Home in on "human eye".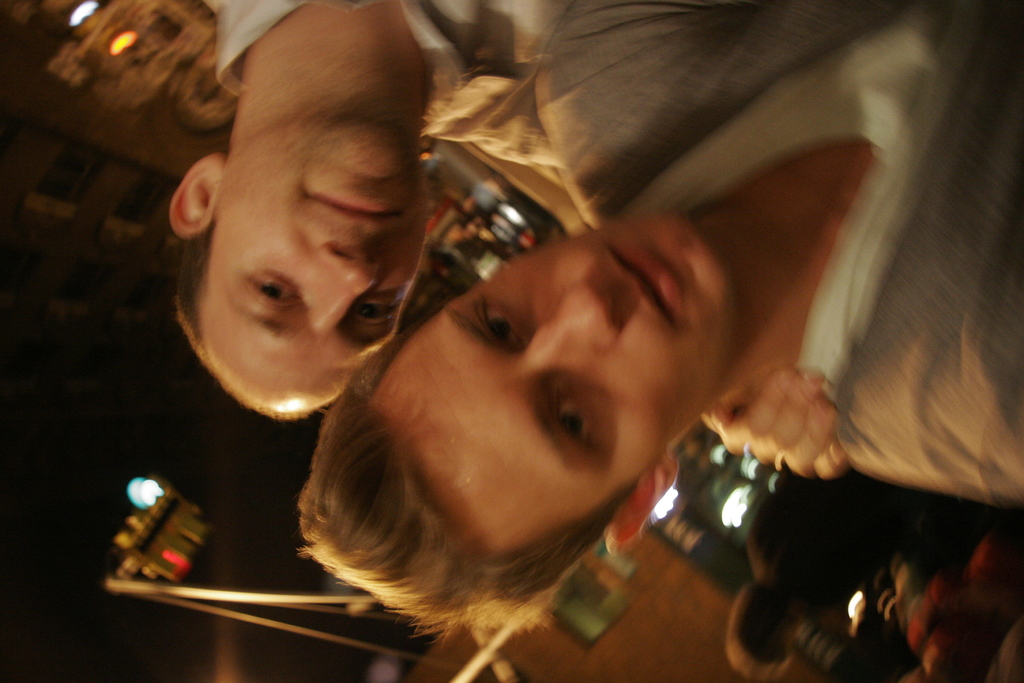
Homed in at 556/386/604/457.
